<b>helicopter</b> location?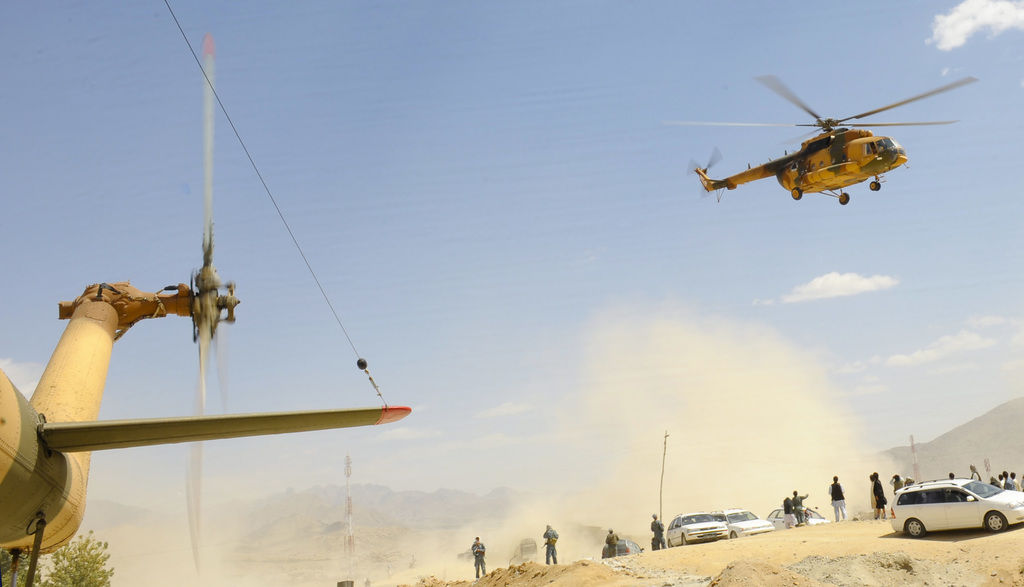
locate(0, 0, 414, 586)
